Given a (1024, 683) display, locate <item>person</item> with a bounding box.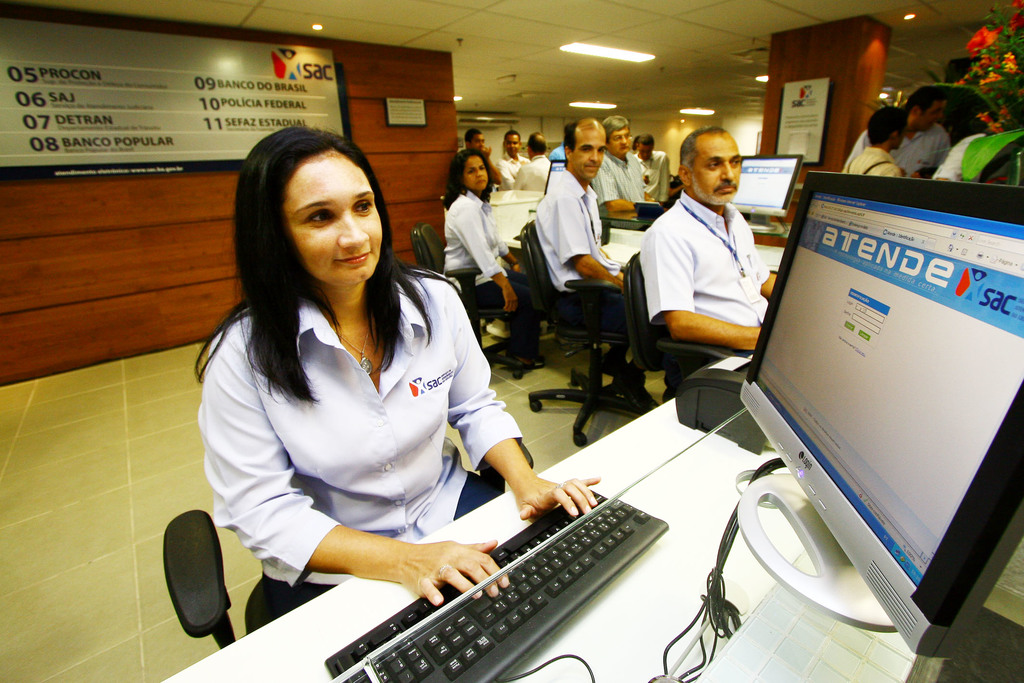
Located: left=637, top=123, right=785, bottom=401.
